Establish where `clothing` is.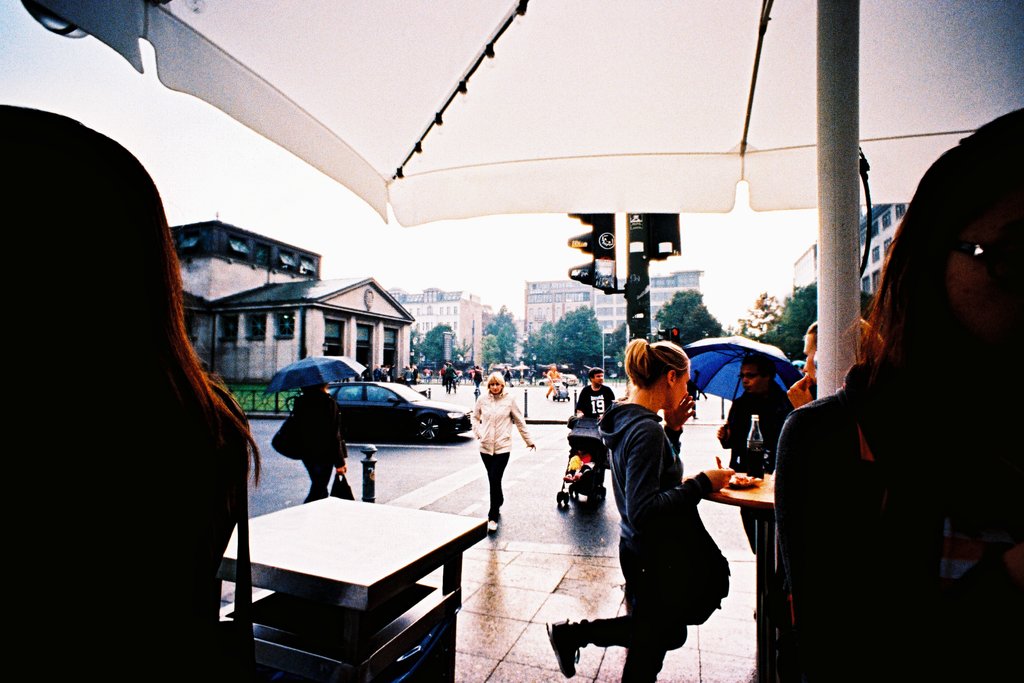
Established at <box>292,386,349,500</box>.
